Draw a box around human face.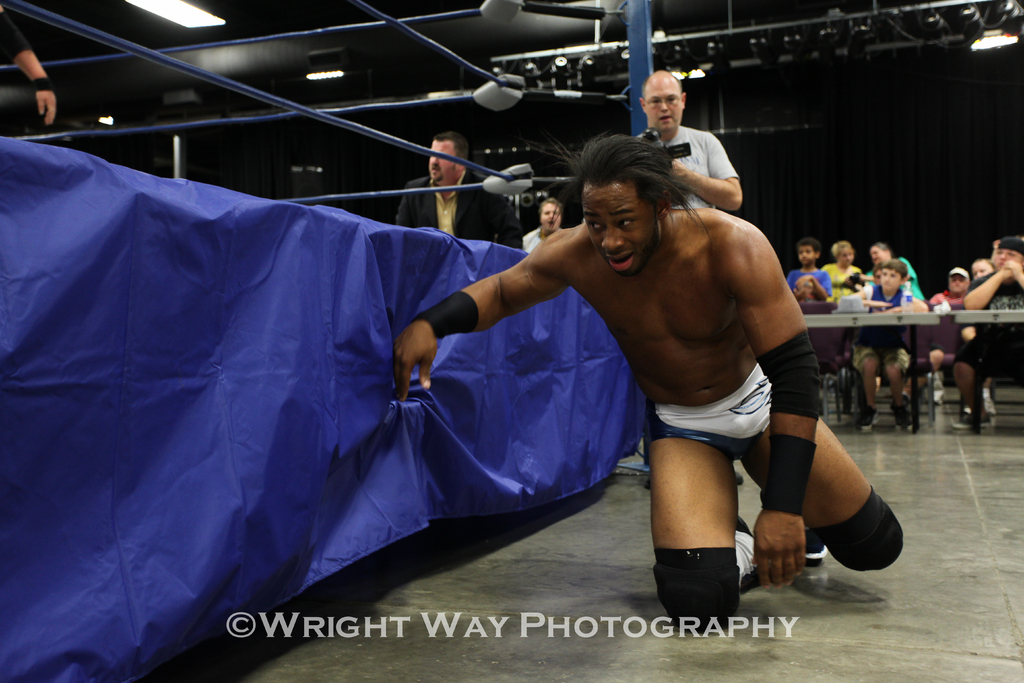
[588, 184, 651, 273].
